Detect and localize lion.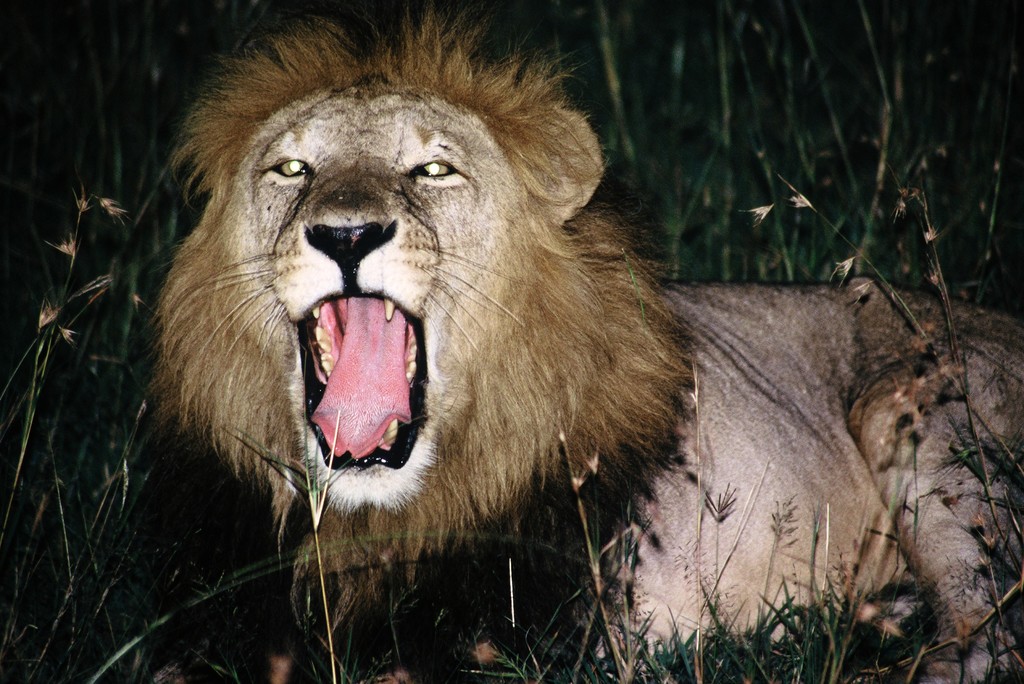
Localized at <region>137, 0, 1023, 683</region>.
